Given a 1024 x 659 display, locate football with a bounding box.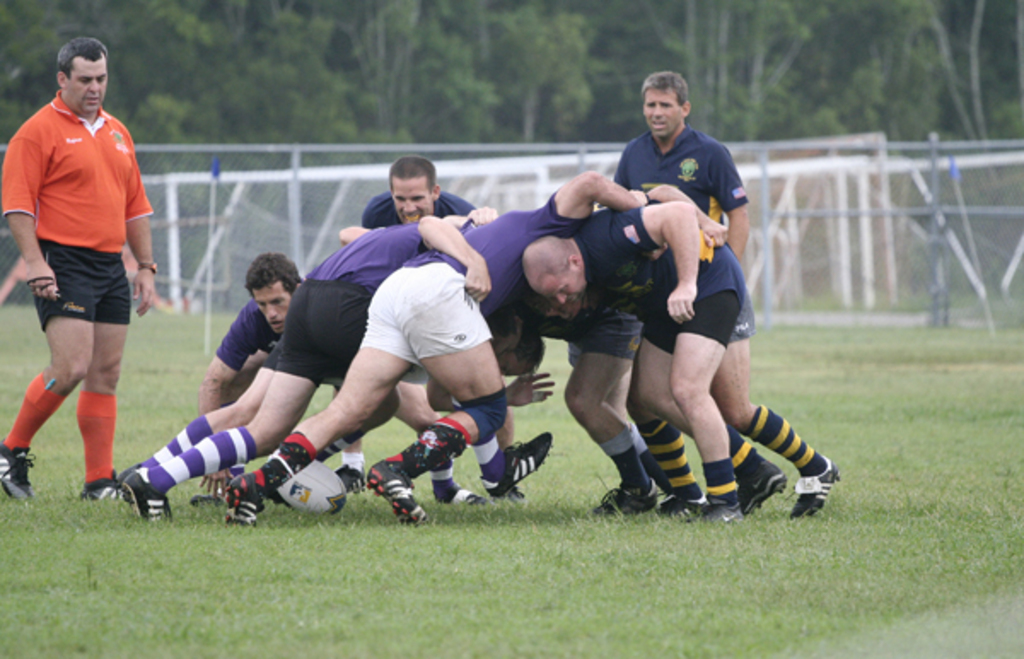
Located: 271 454 348 517.
